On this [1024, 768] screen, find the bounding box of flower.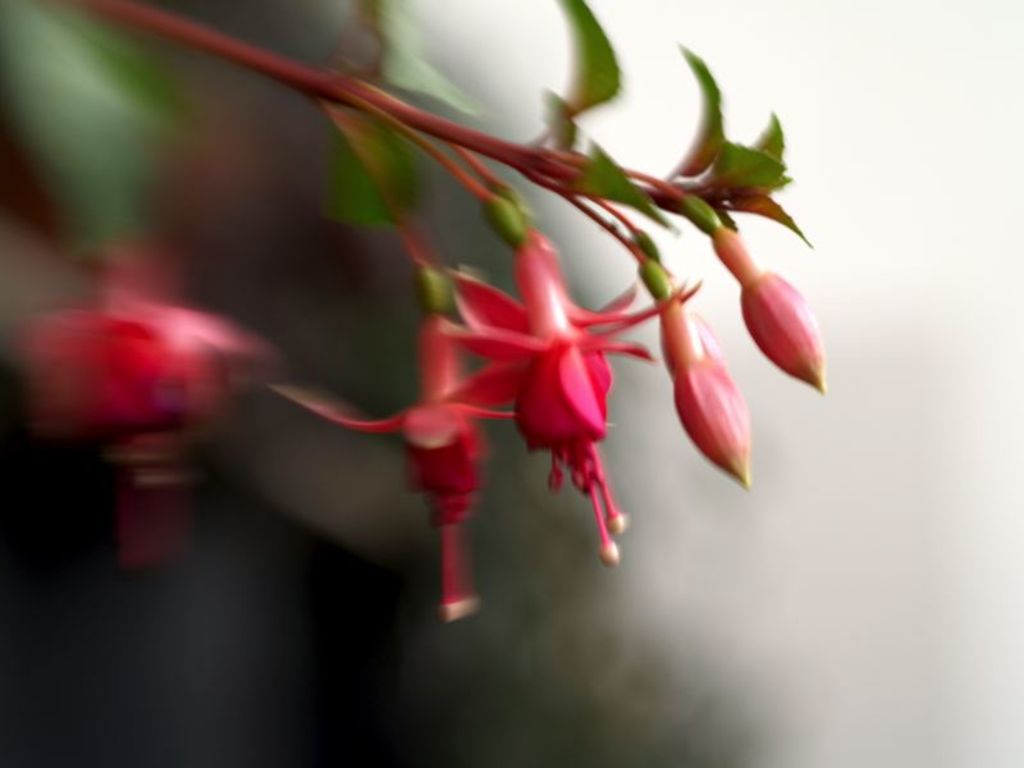
Bounding box: (659, 282, 746, 494).
